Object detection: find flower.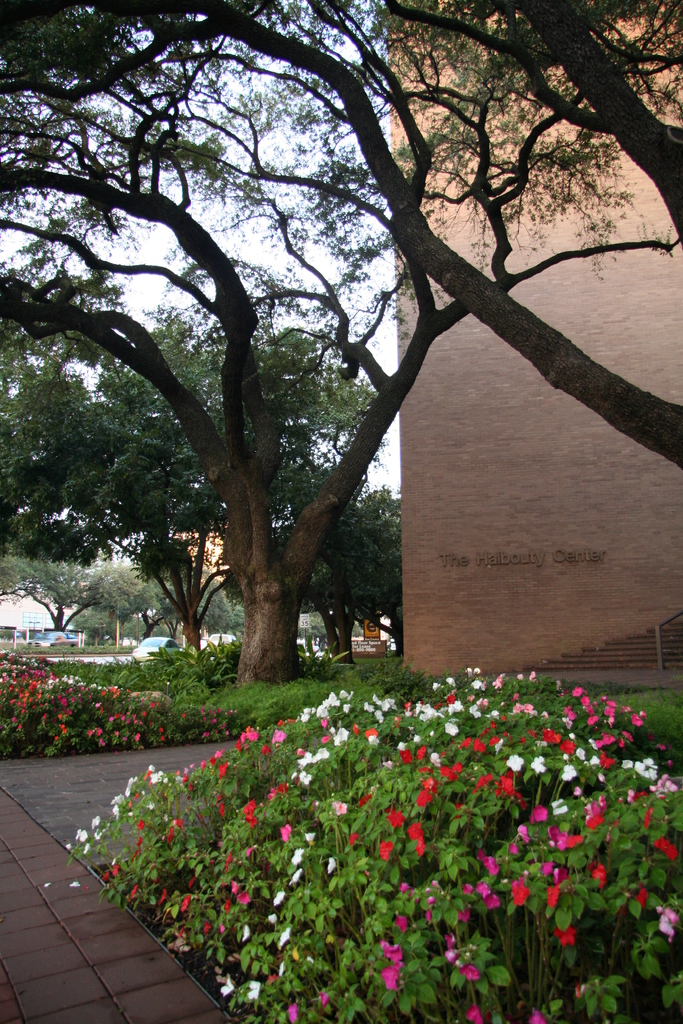
557, 931, 579, 947.
